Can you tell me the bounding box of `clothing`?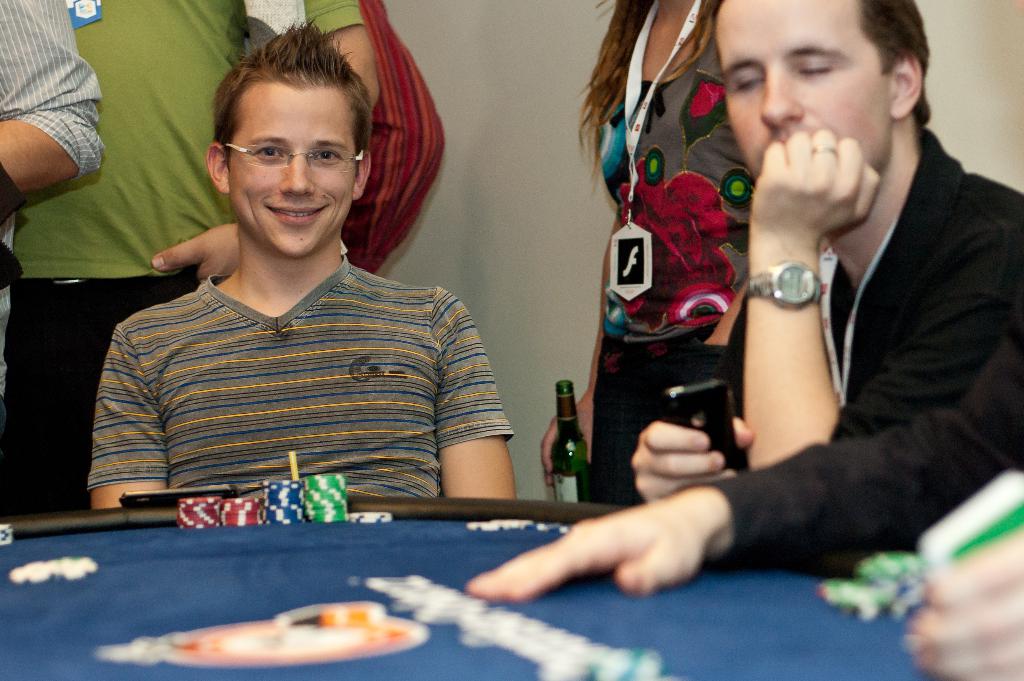
671 315 1022 571.
